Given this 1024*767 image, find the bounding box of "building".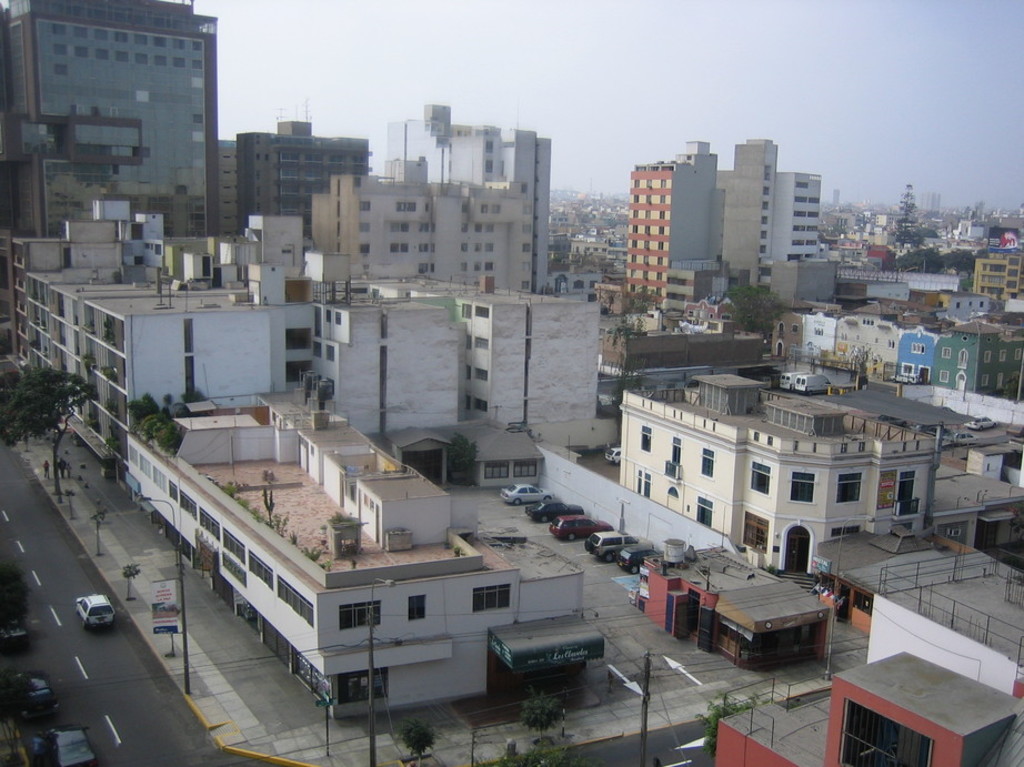
left=380, top=107, right=555, bottom=297.
